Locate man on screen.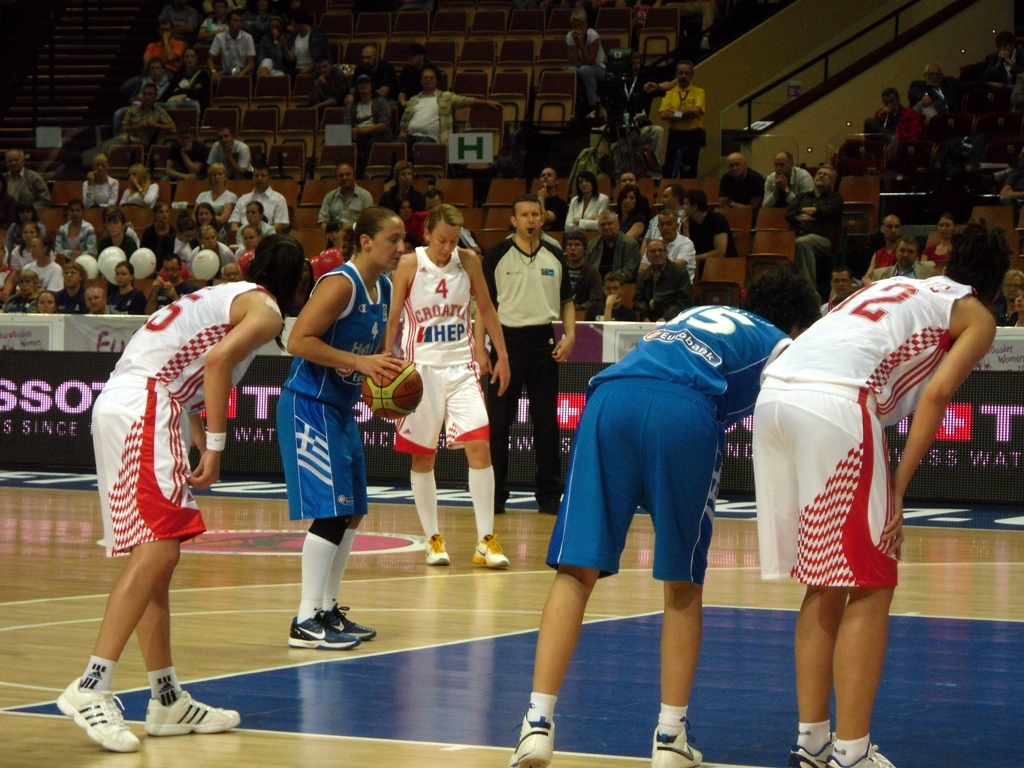
On screen at x1=869 y1=214 x2=907 y2=288.
